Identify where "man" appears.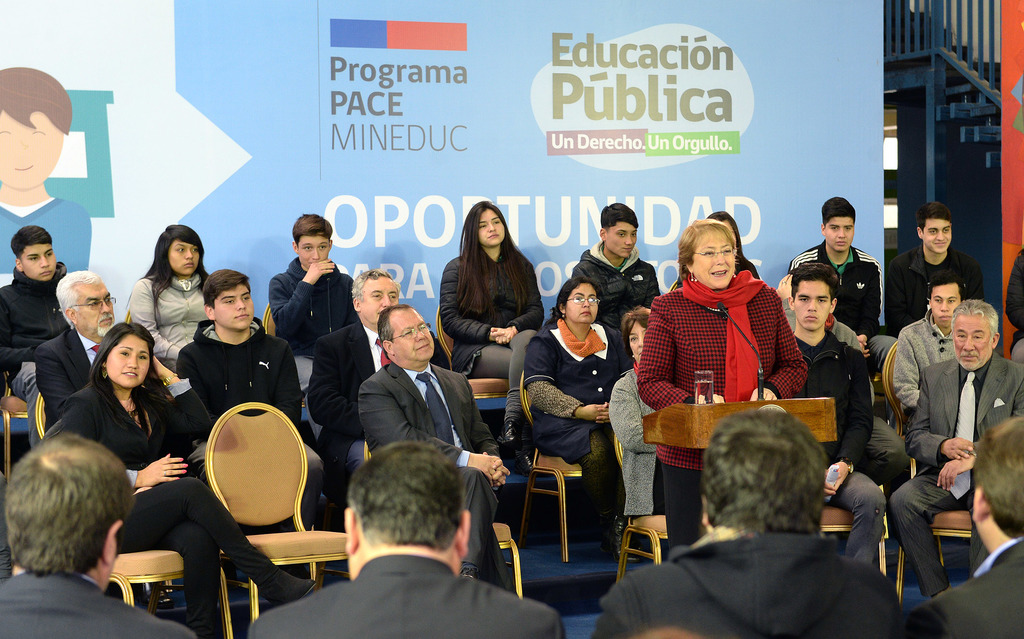
Appears at region(893, 277, 963, 427).
